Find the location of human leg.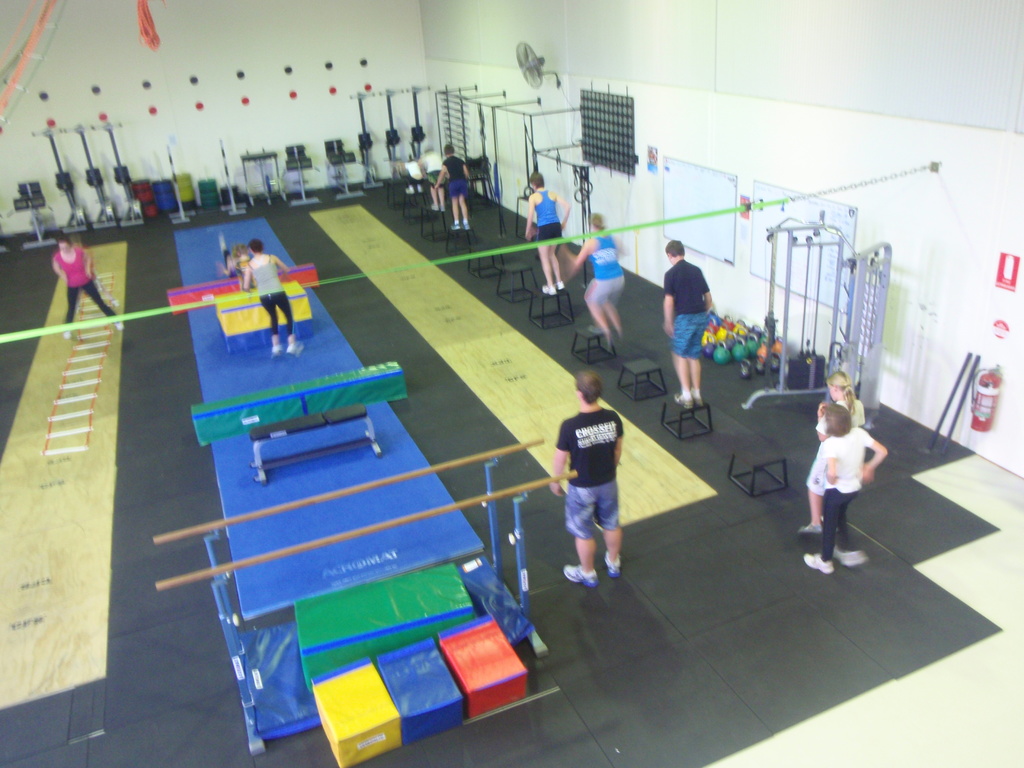
Location: <box>279,290,303,355</box>.
